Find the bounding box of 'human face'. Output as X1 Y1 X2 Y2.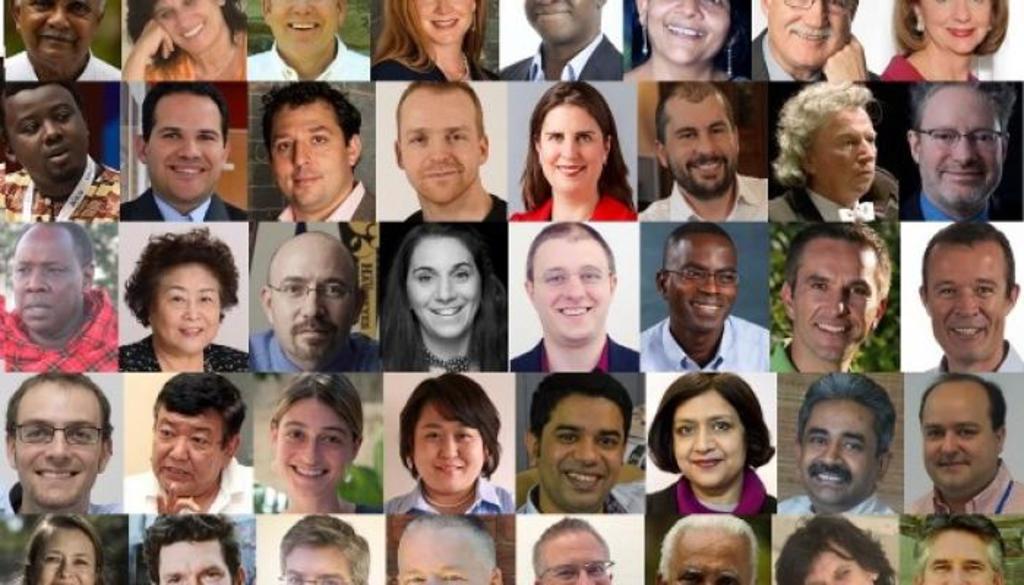
816 538 867 584.
